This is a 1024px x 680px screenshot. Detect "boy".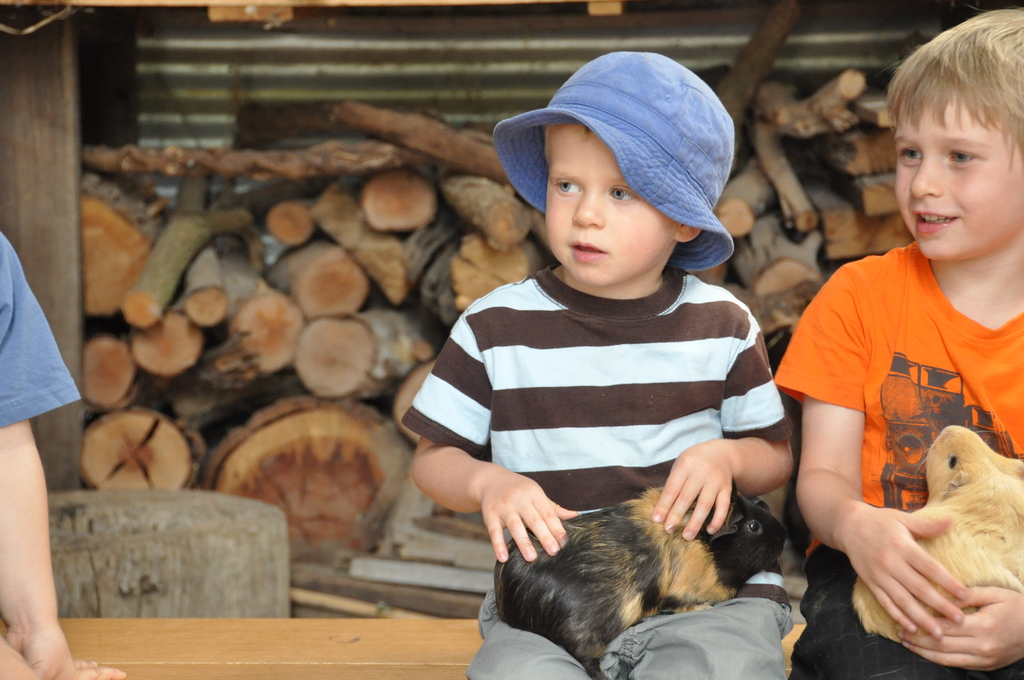
(x1=402, y1=53, x2=801, y2=679).
